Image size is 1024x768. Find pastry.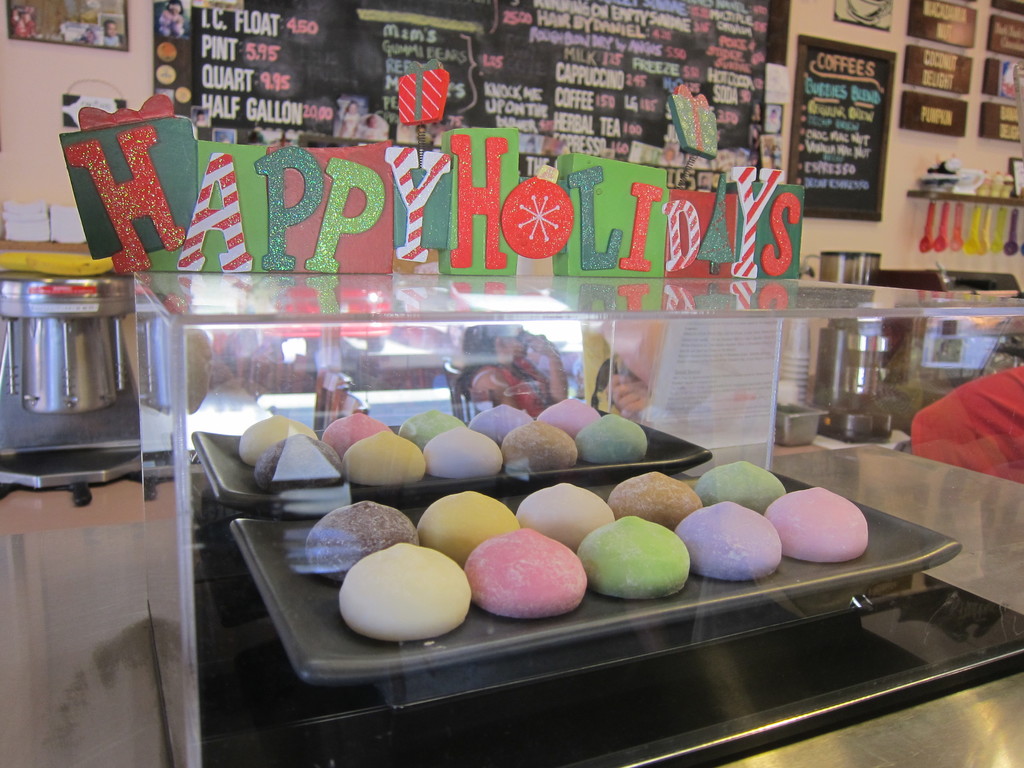
{"x1": 676, "y1": 498, "x2": 784, "y2": 584}.
